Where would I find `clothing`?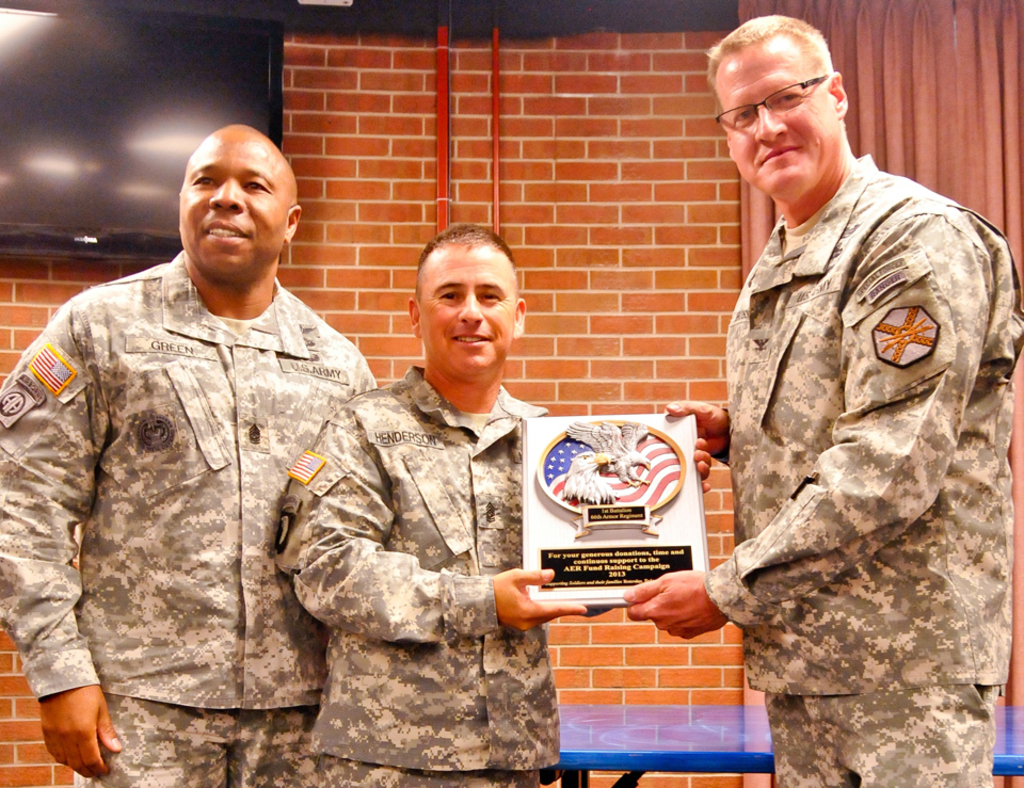
At pyautogui.locateOnScreen(700, 156, 1023, 787).
